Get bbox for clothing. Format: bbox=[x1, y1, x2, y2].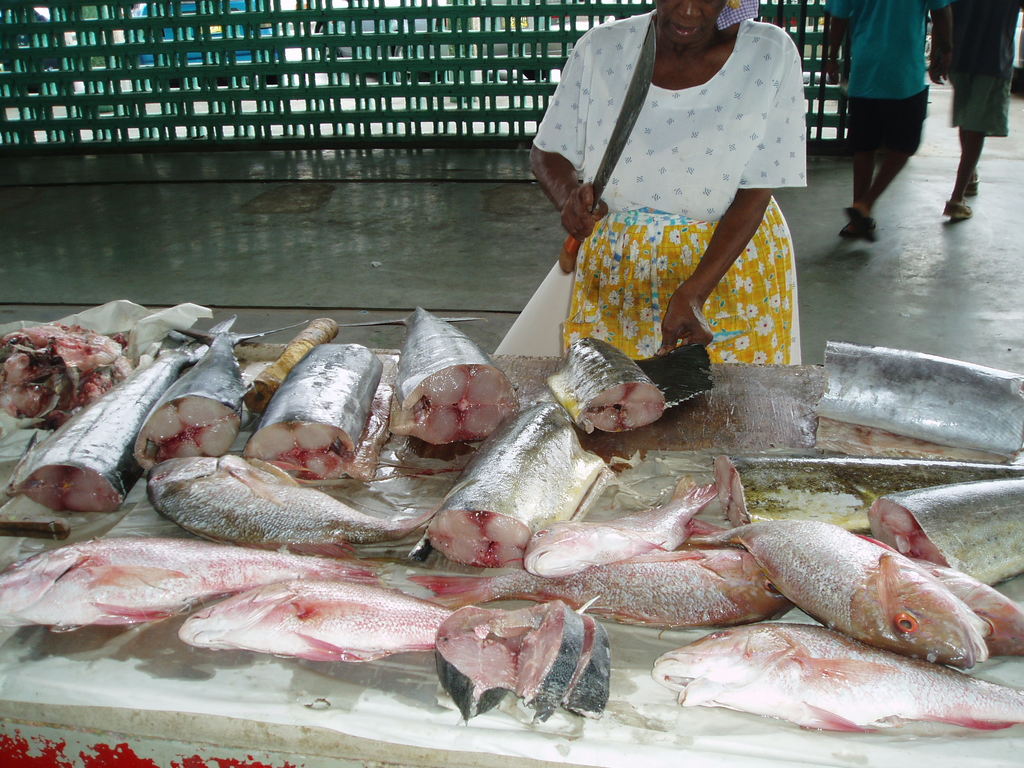
bbox=[822, 0, 951, 155].
